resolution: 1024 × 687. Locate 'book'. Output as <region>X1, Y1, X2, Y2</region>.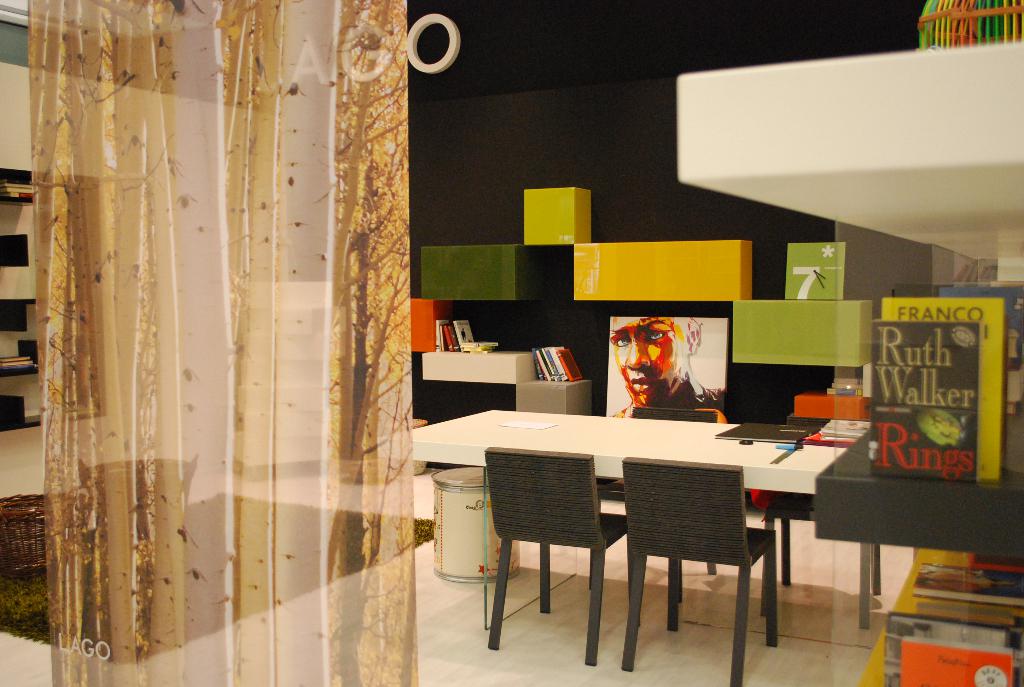
<region>711, 420, 813, 442</region>.
